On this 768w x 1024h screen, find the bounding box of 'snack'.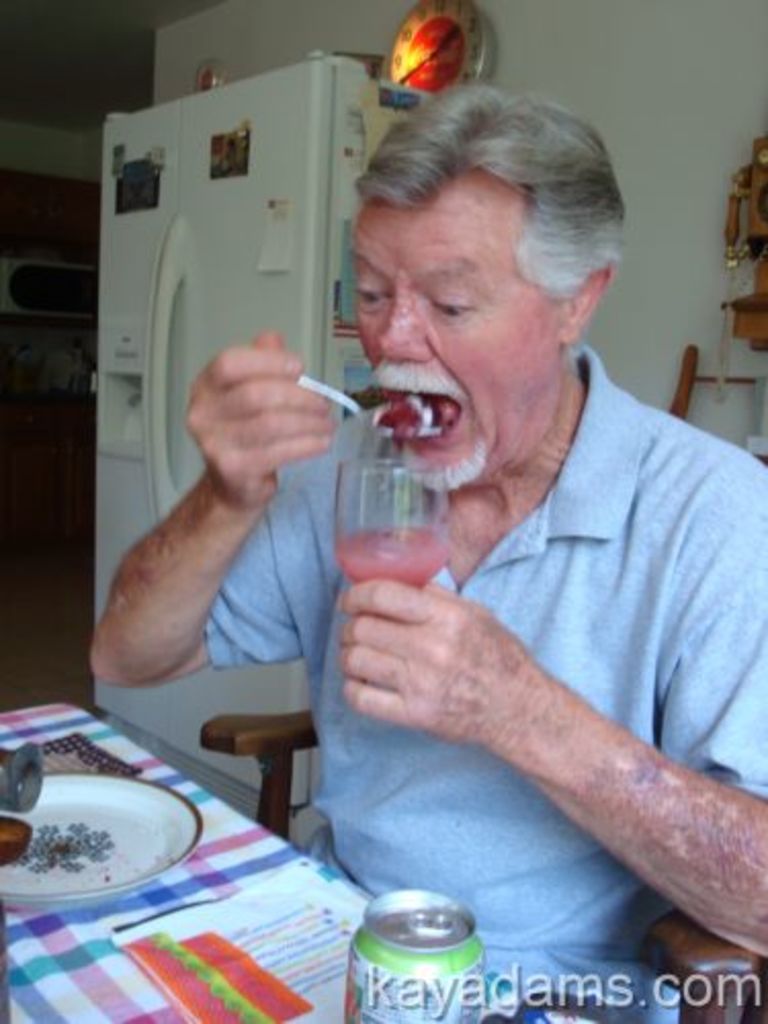
Bounding box: (373, 383, 442, 438).
